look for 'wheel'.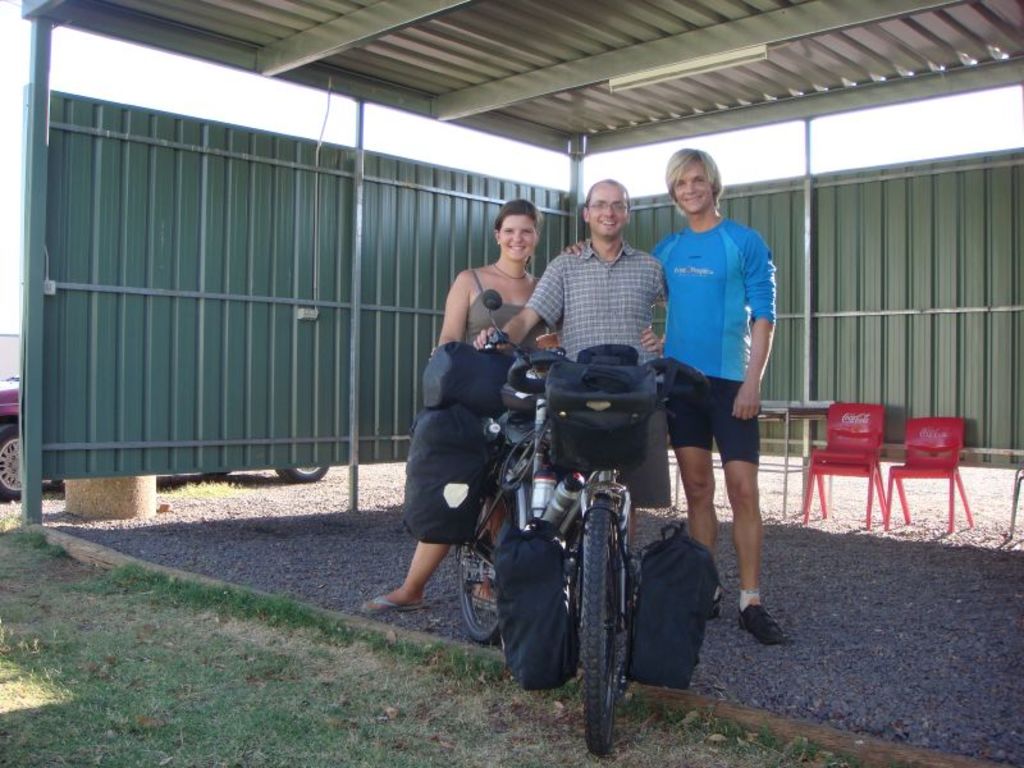
Found: bbox=(568, 500, 640, 751).
